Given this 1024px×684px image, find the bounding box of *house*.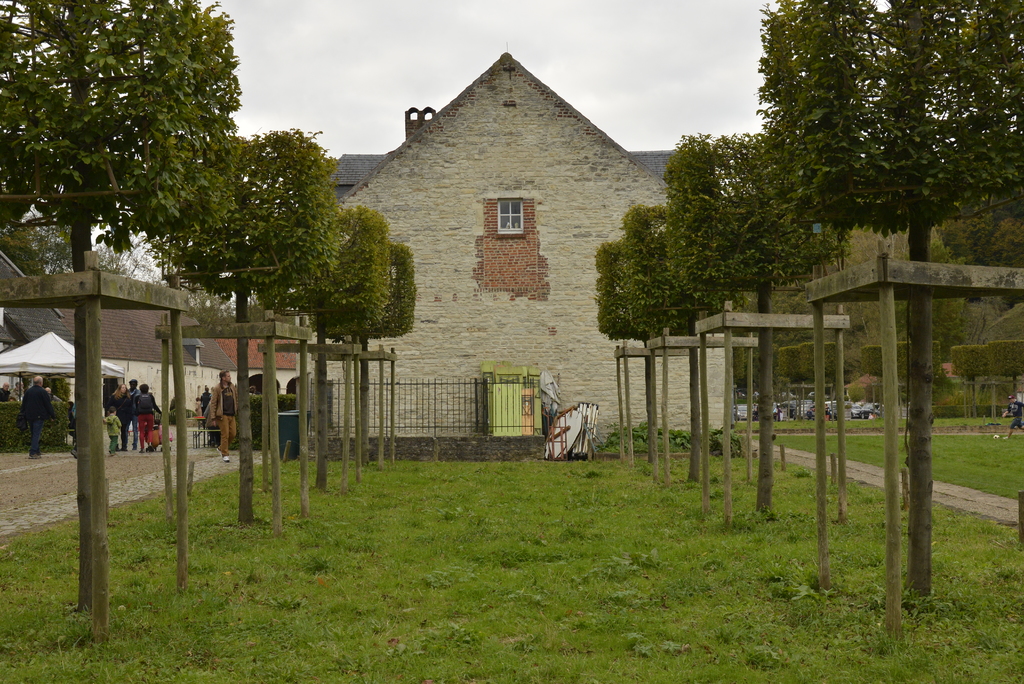
crop(52, 309, 240, 451).
